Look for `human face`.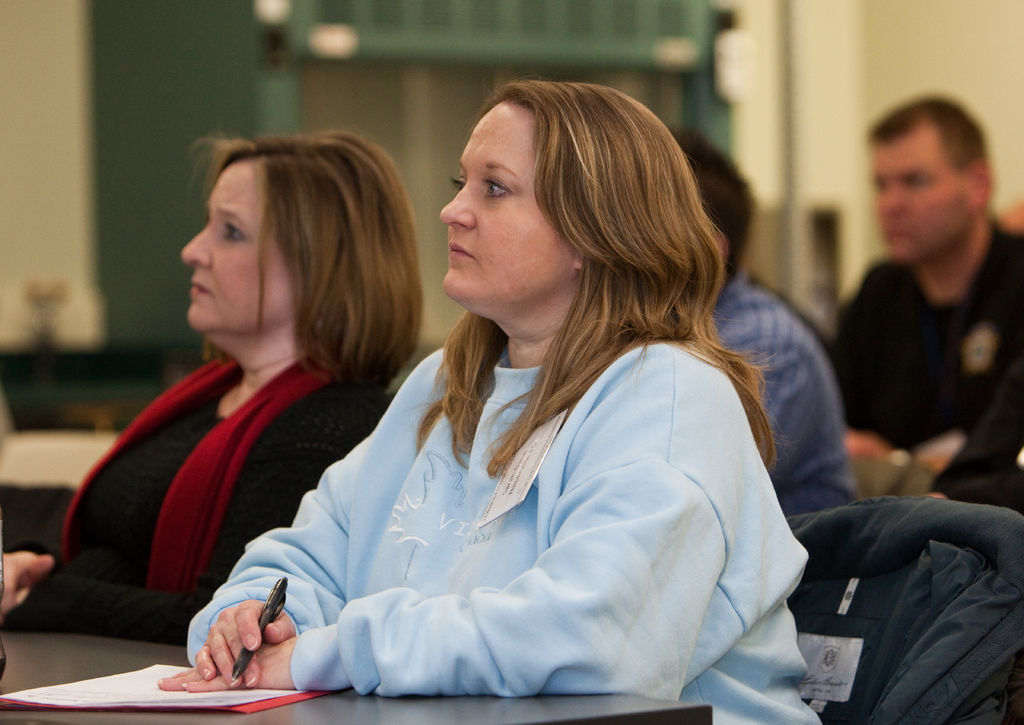
Found: pyautogui.locateOnScreen(874, 122, 971, 259).
